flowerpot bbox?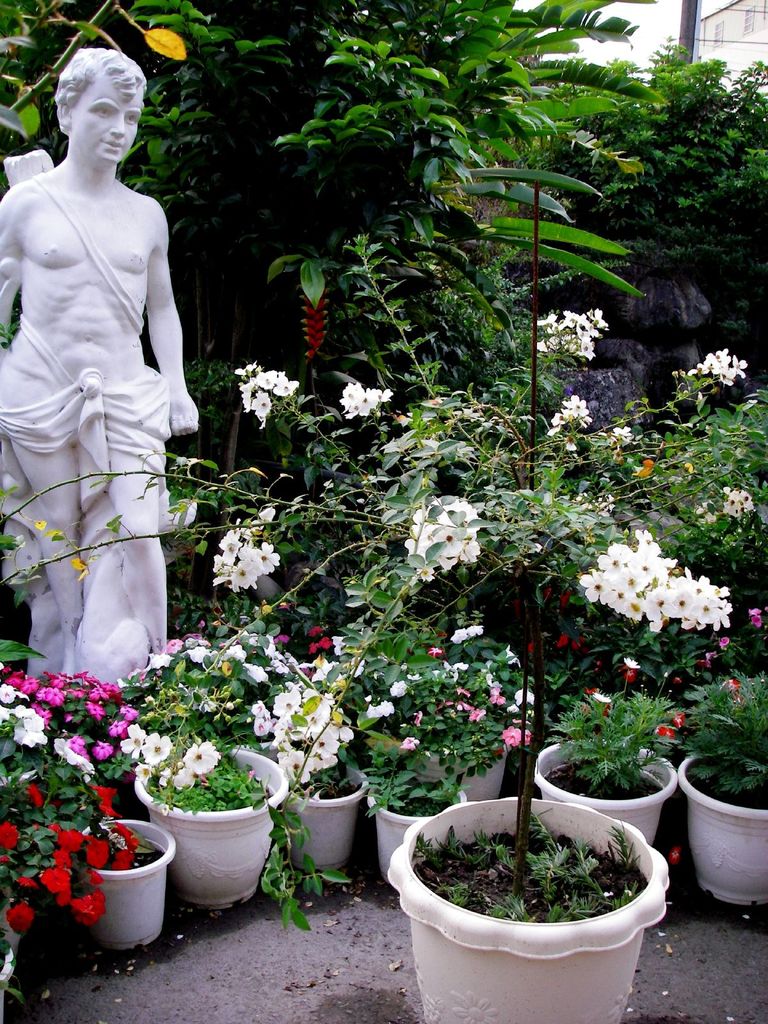
l=674, t=749, r=767, b=912
